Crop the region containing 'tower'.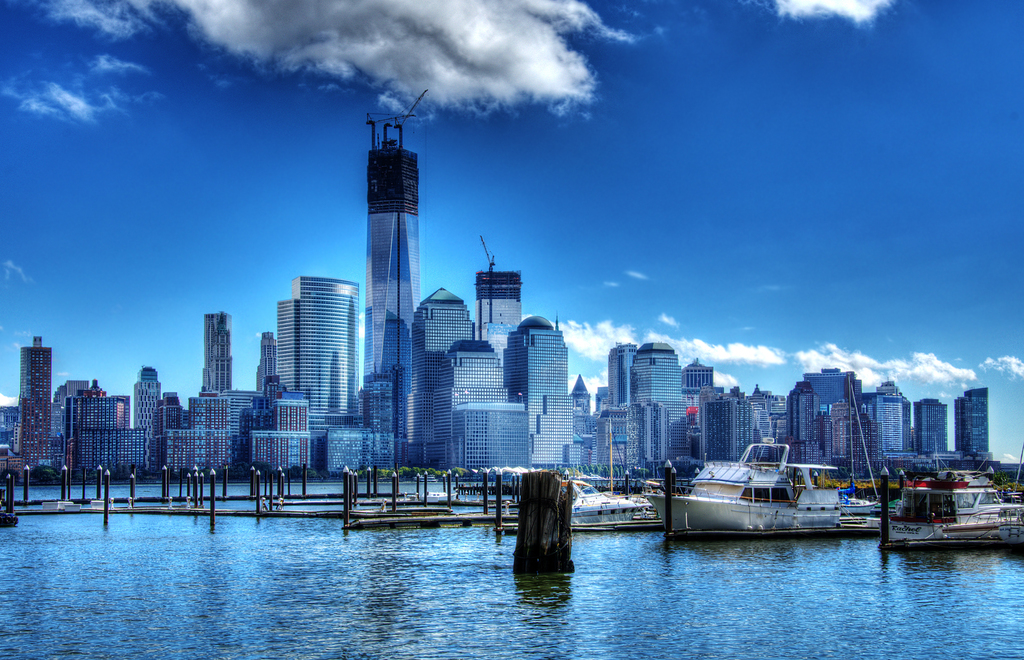
Crop region: select_region(909, 397, 948, 456).
